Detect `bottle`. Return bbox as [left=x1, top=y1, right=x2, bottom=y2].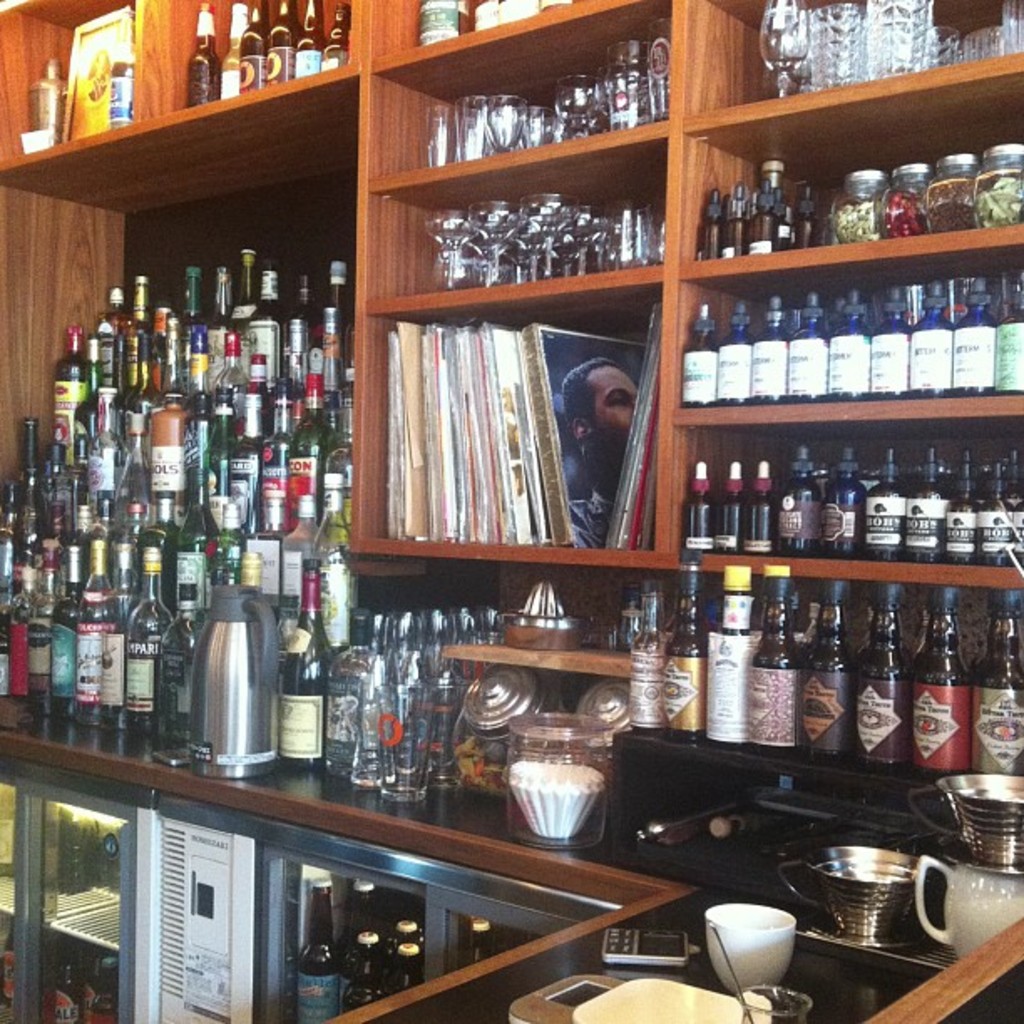
[left=167, top=253, right=209, bottom=366].
